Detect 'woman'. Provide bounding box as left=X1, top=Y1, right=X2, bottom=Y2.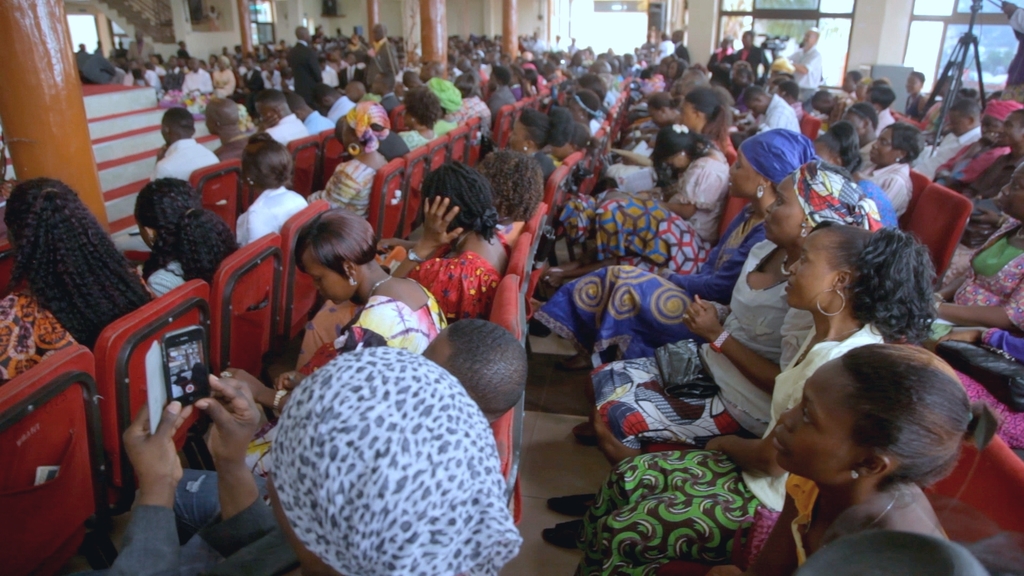
left=591, top=124, right=731, bottom=241.
